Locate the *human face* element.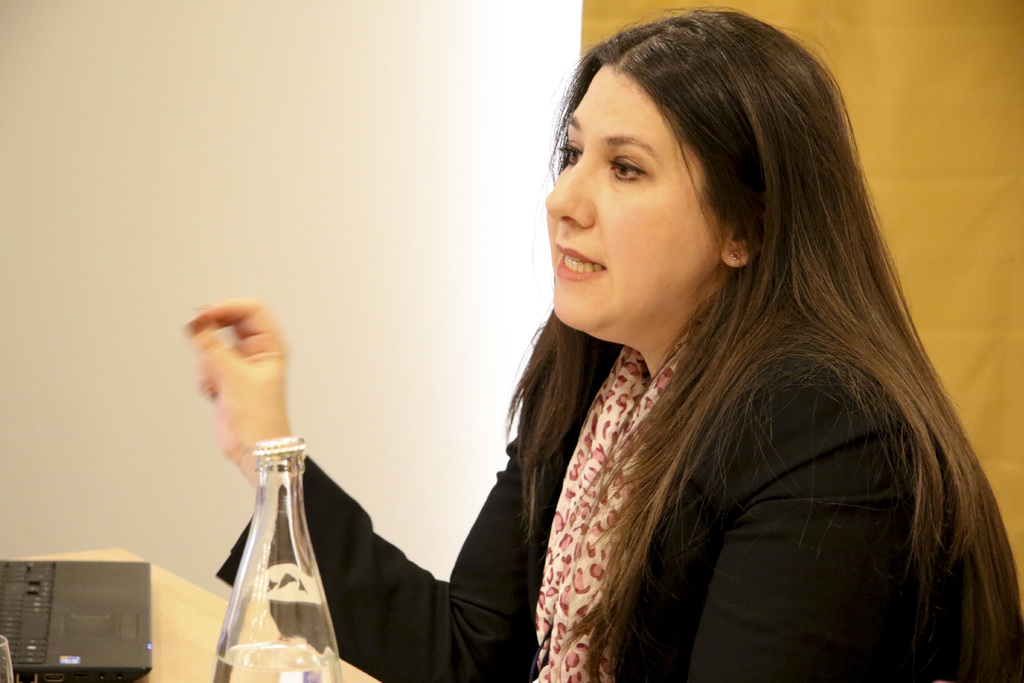
Element bbox: bbox=[550, 60, 714, 334].
